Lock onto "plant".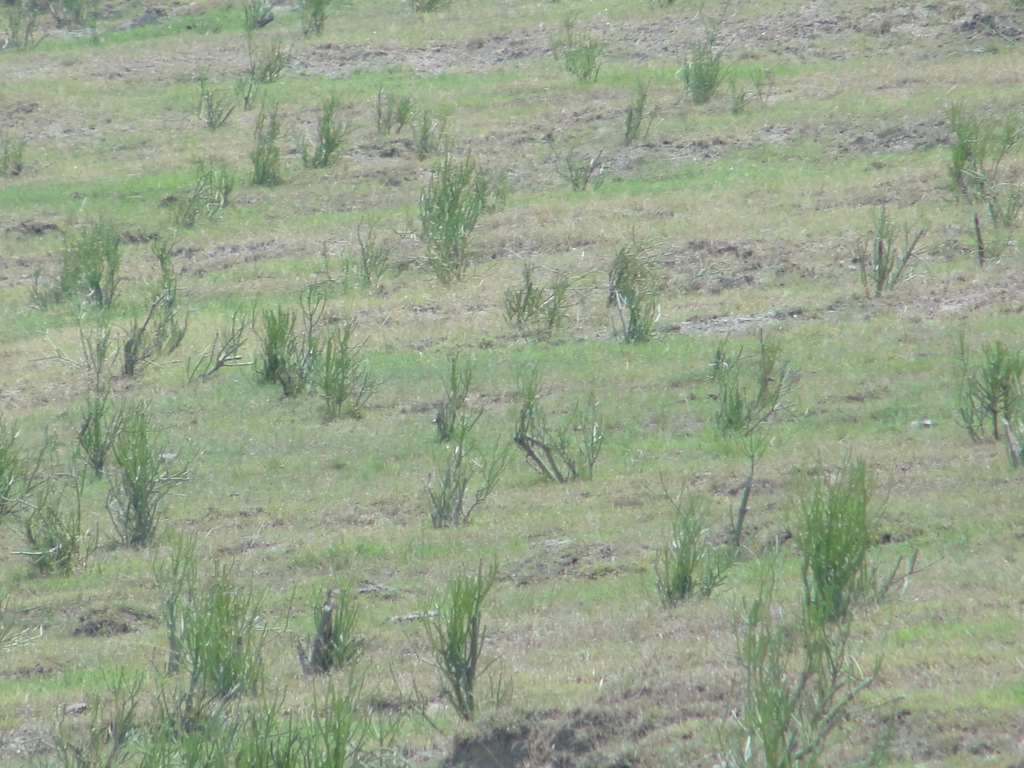
Locked: <box>598,237,663,355</box>.
